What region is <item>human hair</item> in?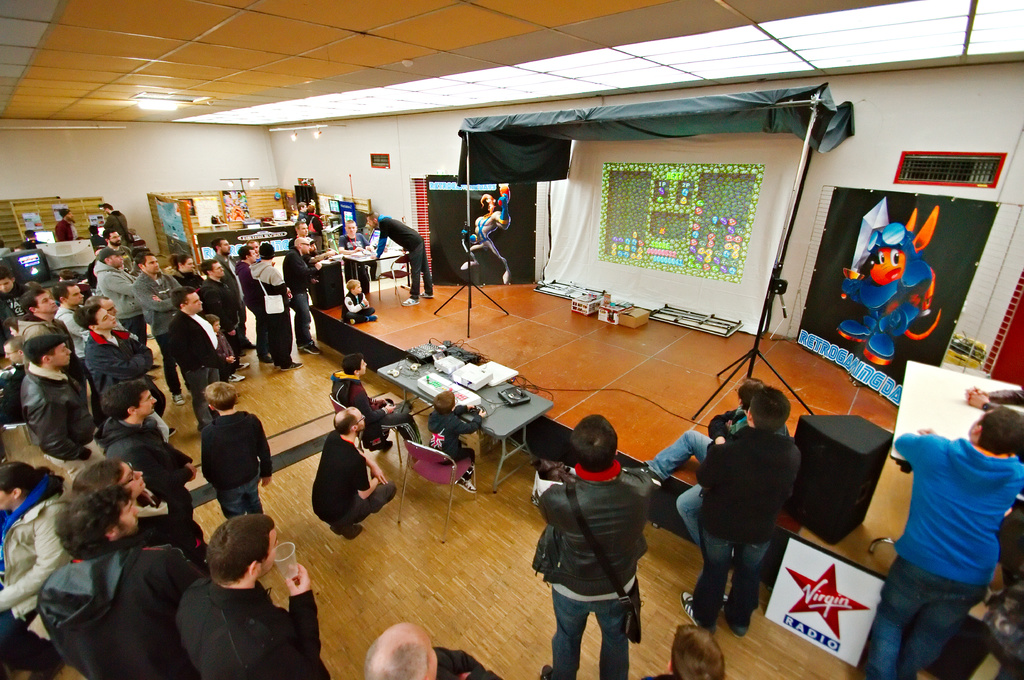
crop(211, 237, 223, 253).
